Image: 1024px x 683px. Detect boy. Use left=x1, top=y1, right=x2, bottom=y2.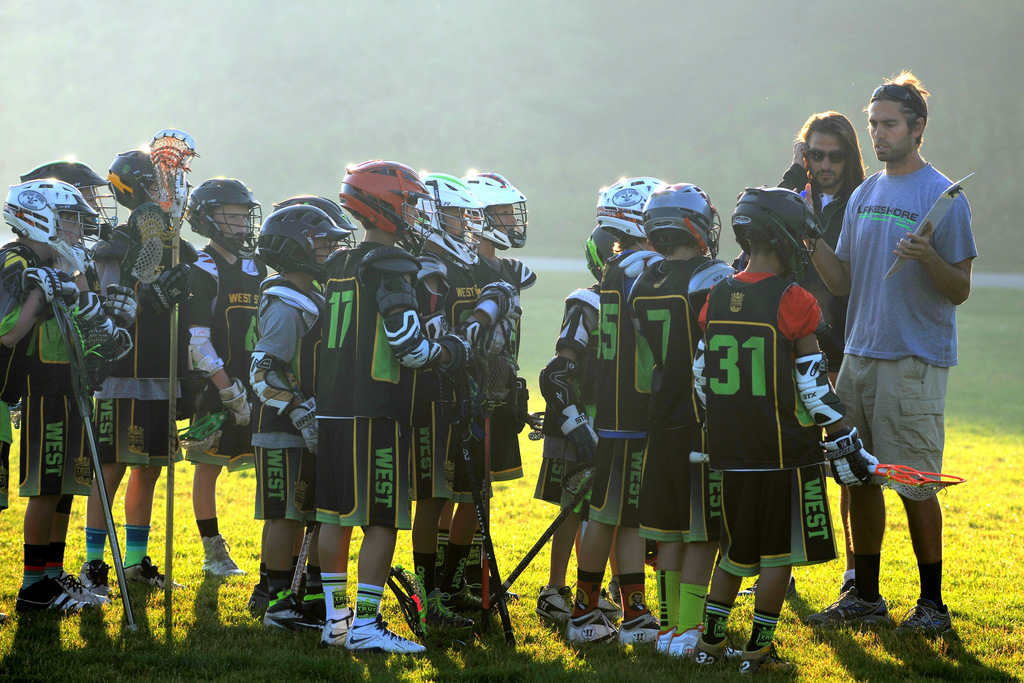
left=316, top=143, right=484, bottom=665.
